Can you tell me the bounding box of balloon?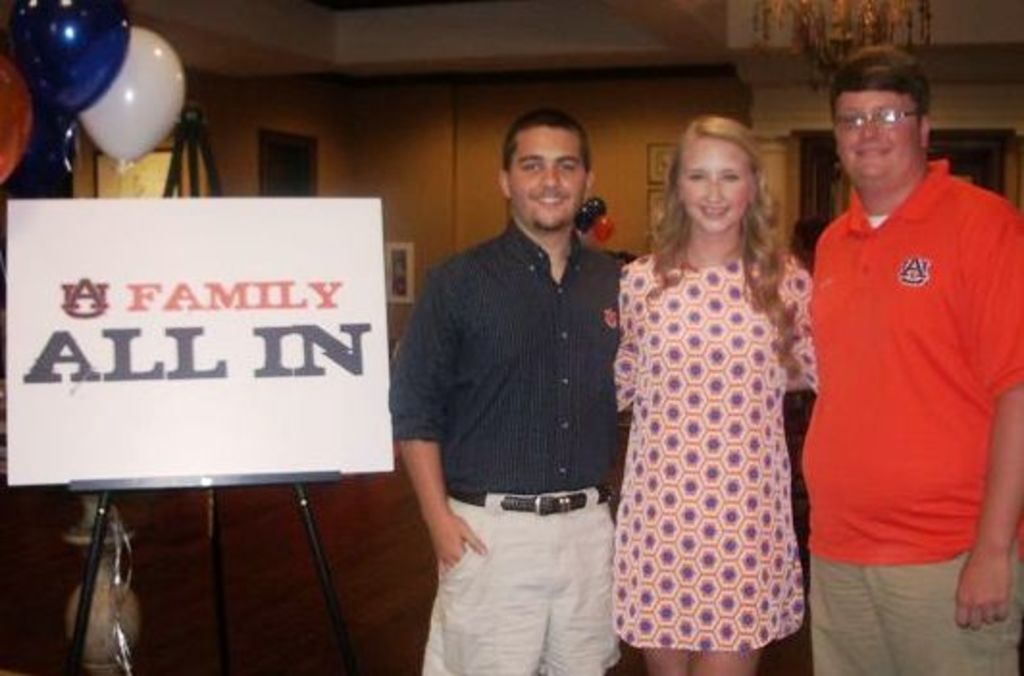
<region>0, 56, 33, 185</region>.
